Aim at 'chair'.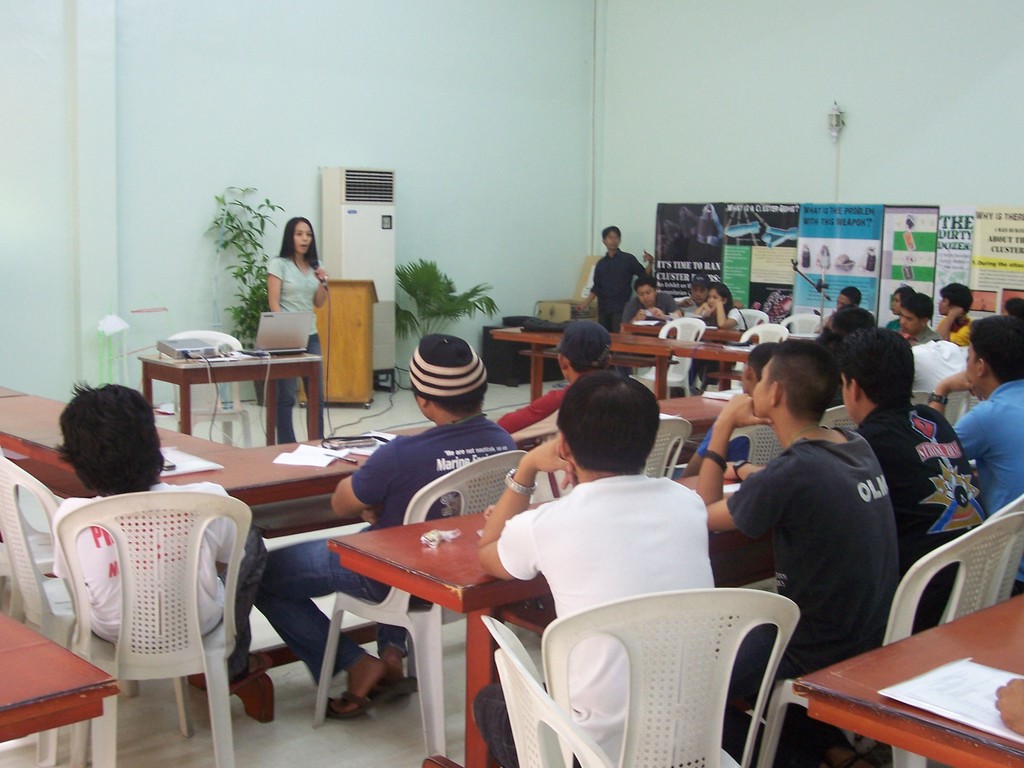
Aimed at box=[790, 311, 824, 335].
